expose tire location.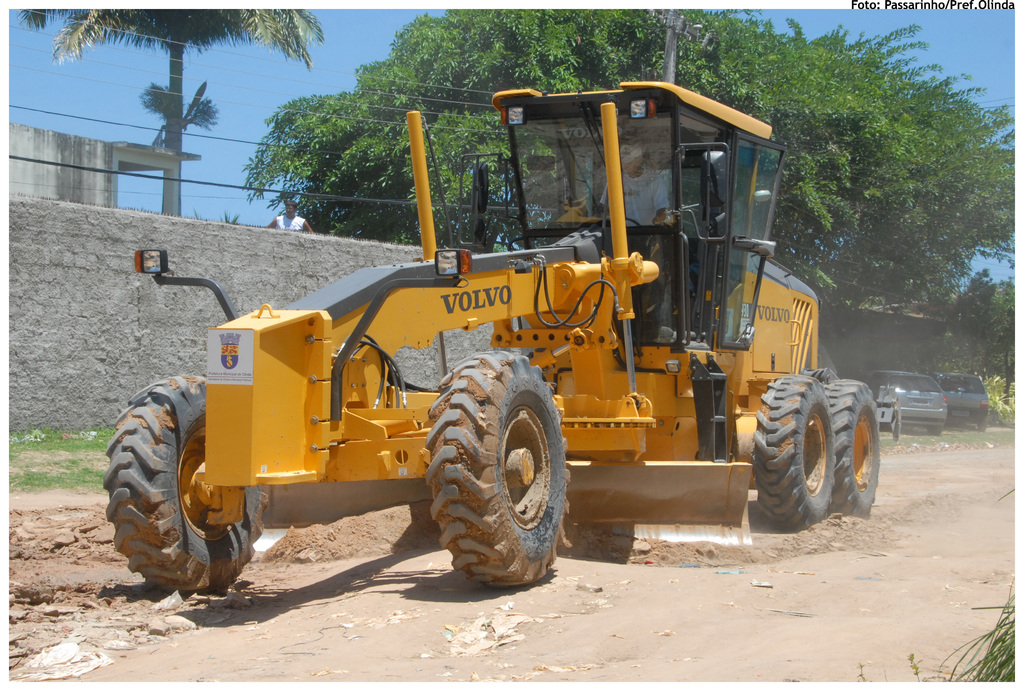
Exposed at left=751, top=374, right=833, bottom=529.
